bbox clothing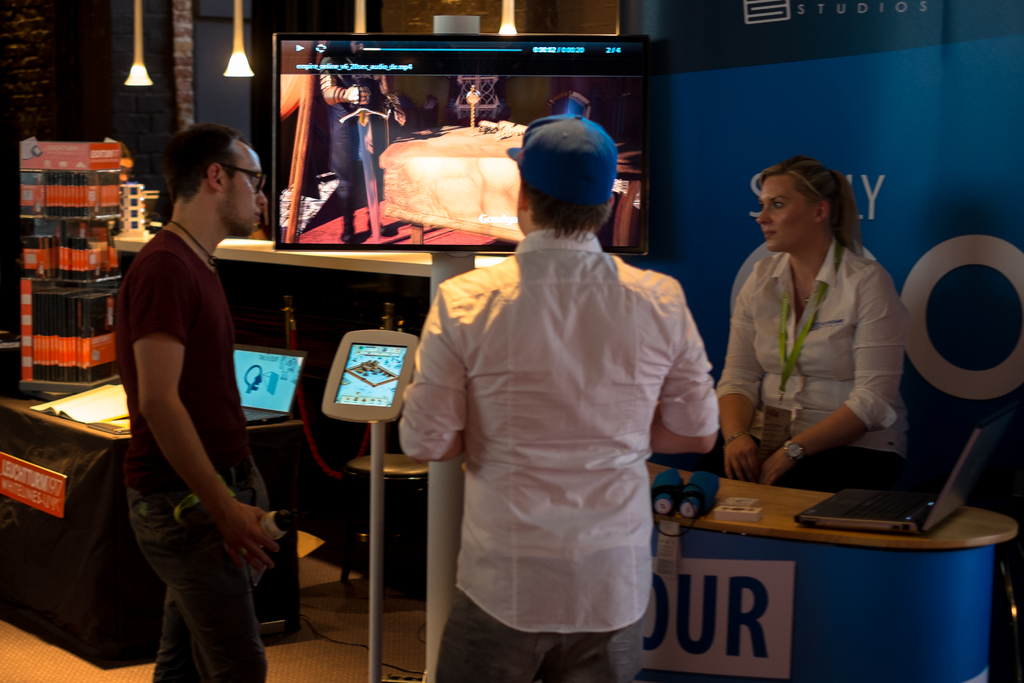
399, 226, 717, 682
